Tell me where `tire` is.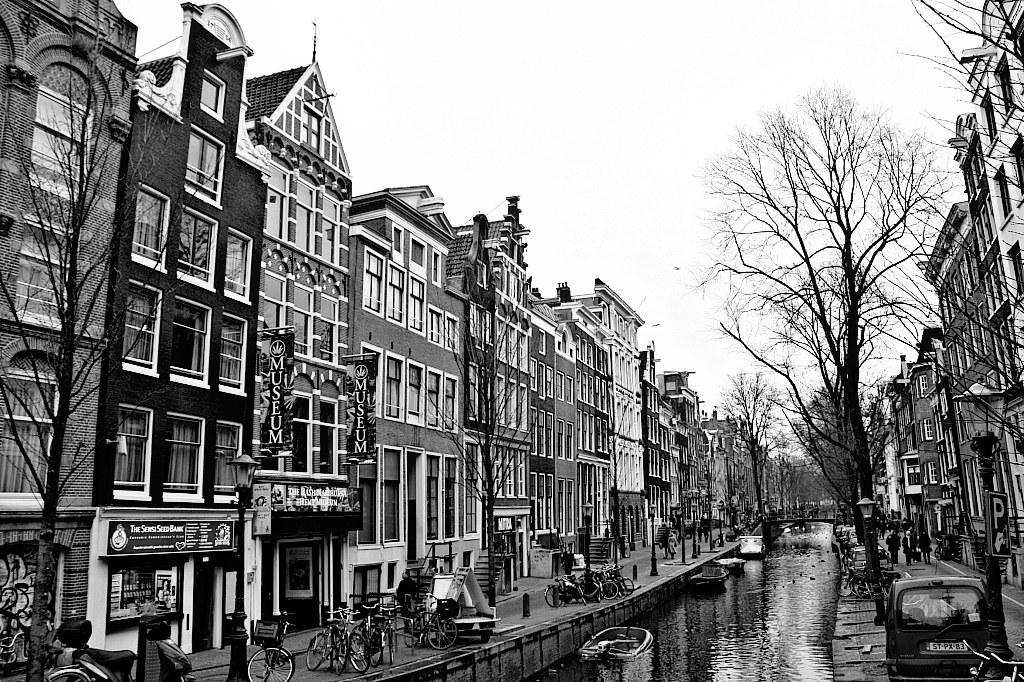
`tire` is at (248,644,283,681).
